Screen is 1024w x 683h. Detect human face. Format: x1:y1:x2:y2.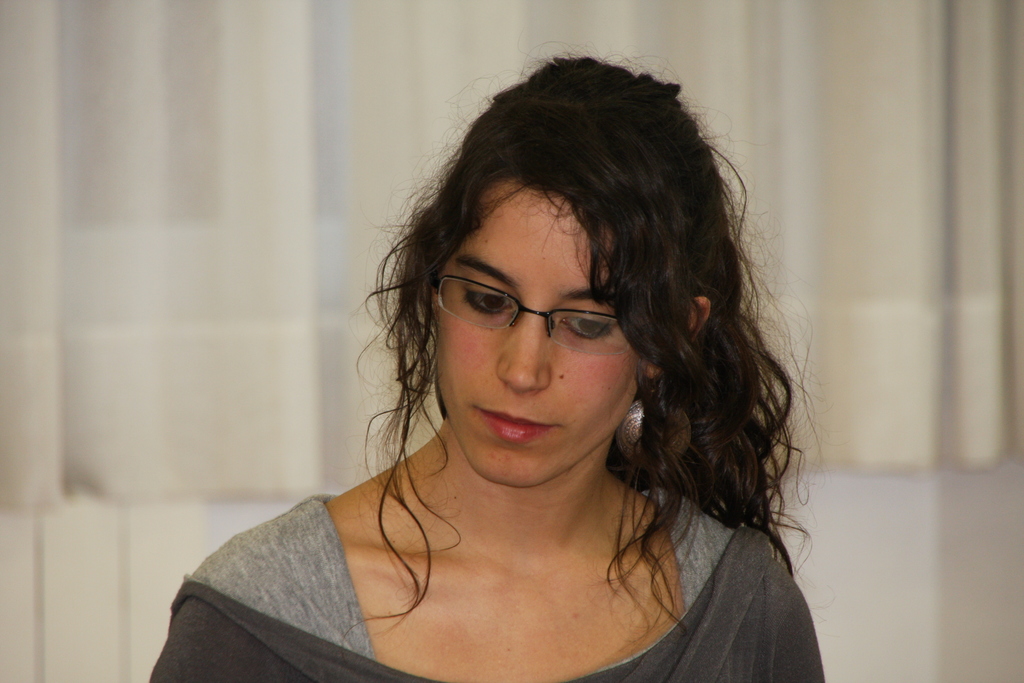
438:184:641:482.
